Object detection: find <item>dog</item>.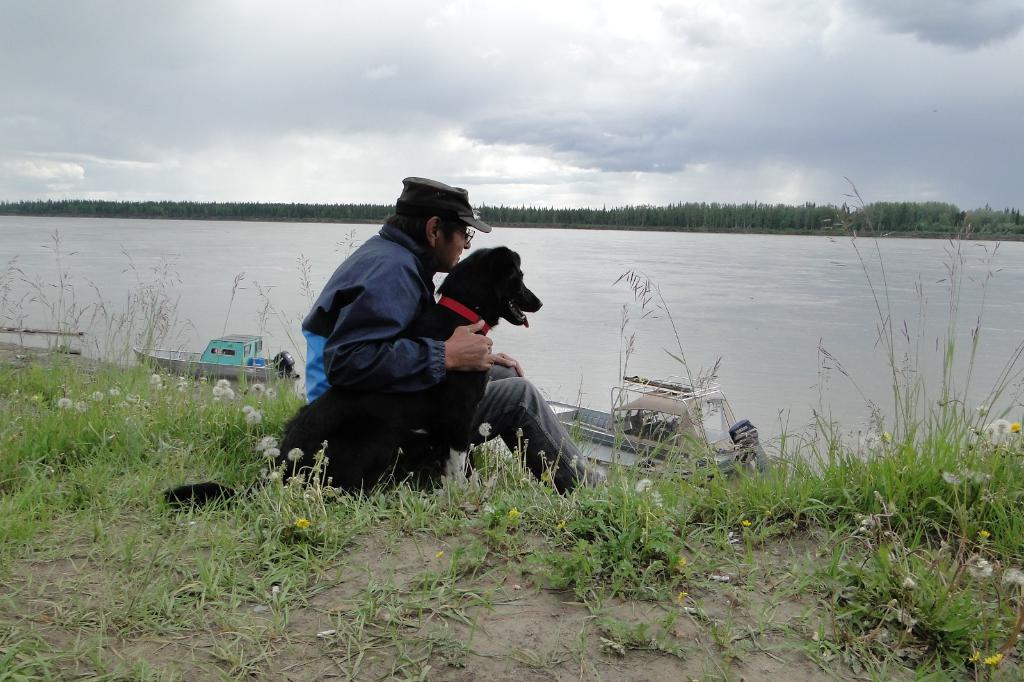
<region>159, 241, 544, 511</region>.
